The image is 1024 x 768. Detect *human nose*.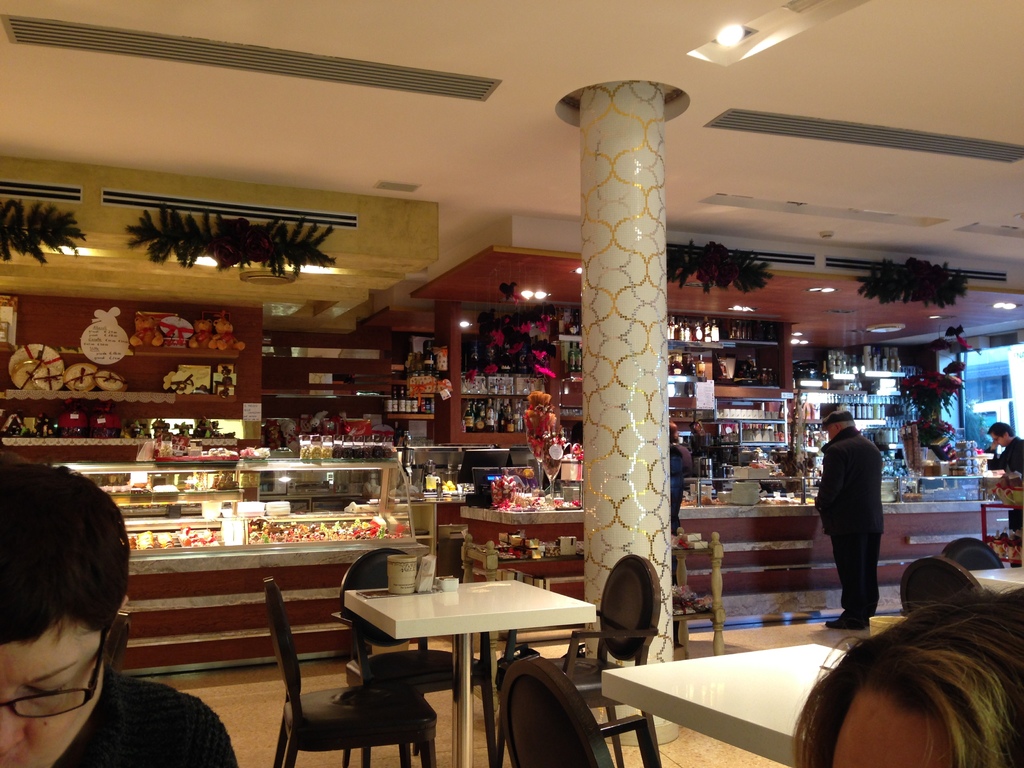
Detection: 0:700:26:757.
